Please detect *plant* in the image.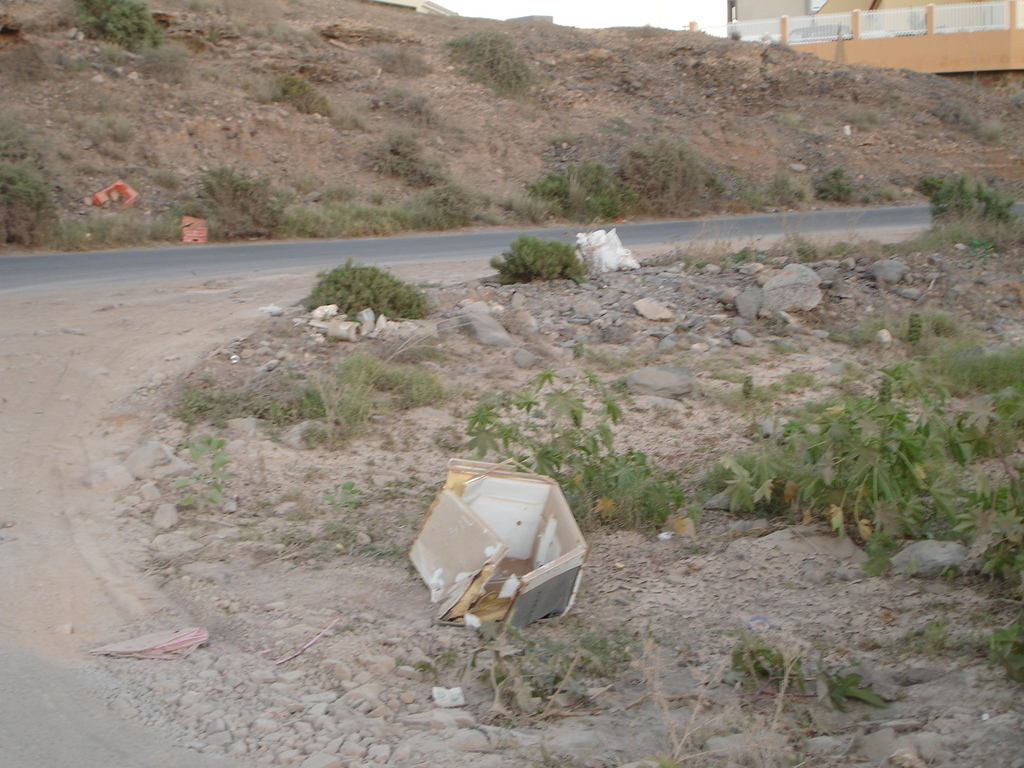
locate(0, 108, 908, 254).
